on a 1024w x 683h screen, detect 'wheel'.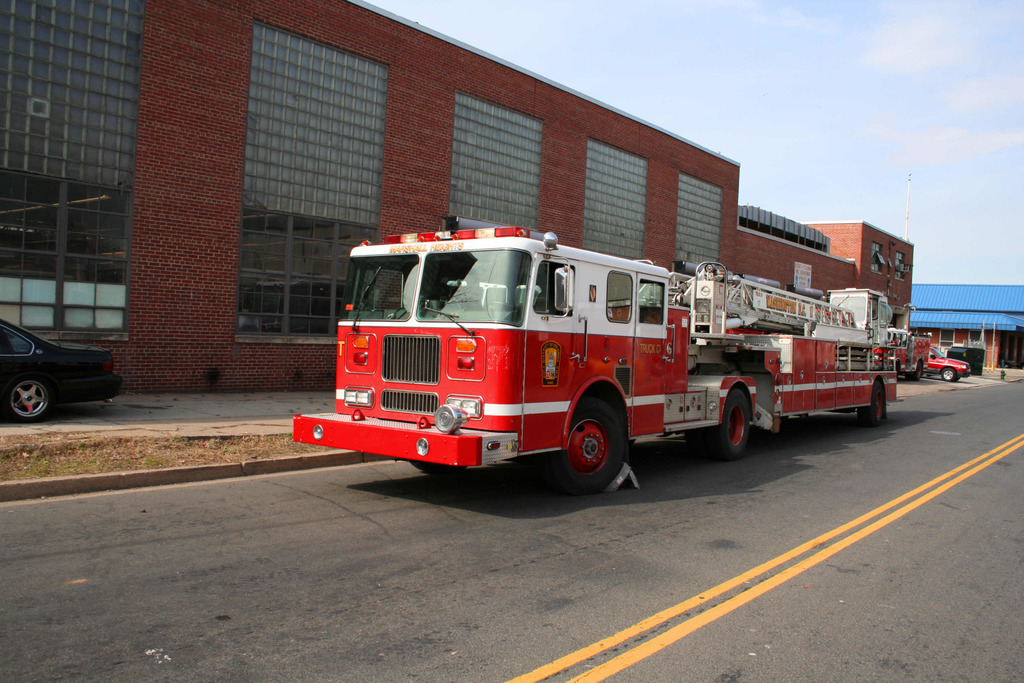
[left=850, top=379, right=888, bottom=425].
